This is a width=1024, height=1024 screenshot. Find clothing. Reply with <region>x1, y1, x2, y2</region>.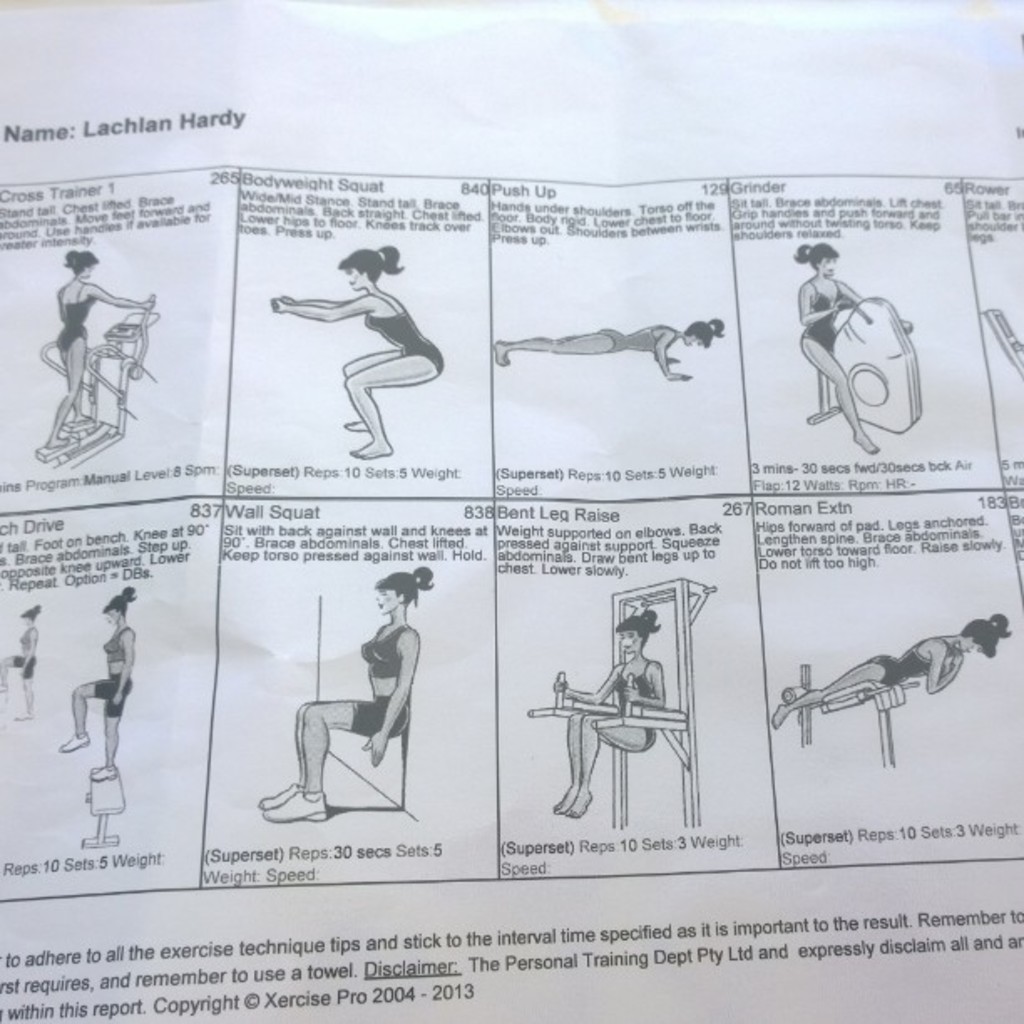
<region>345, 614, 410, 674</region>.
